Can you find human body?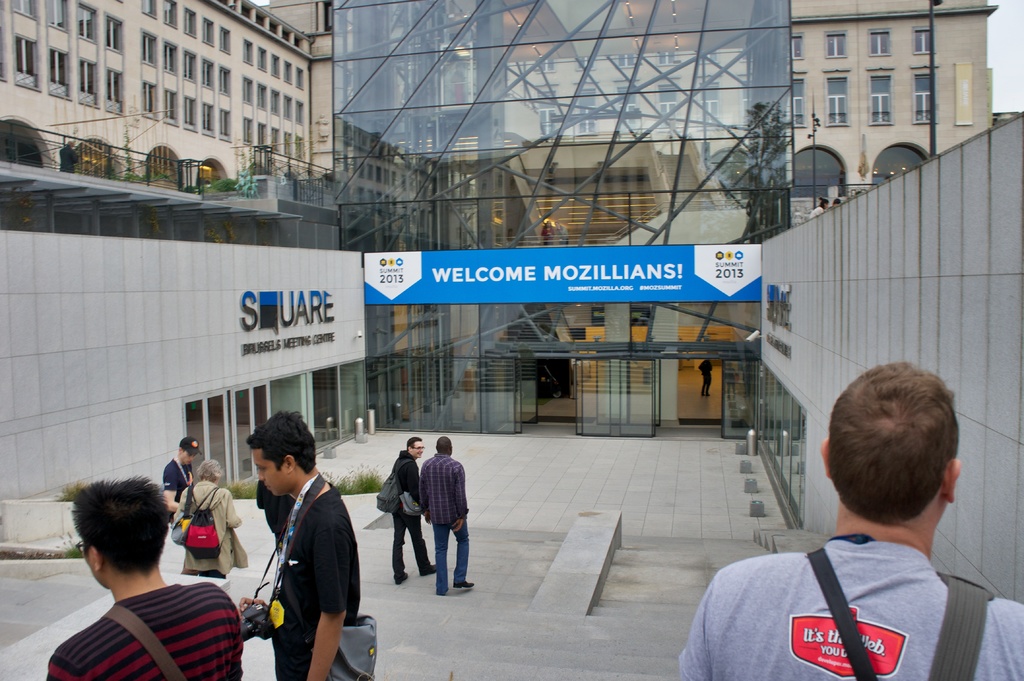
Yes, bounding box: box=[676, 532, 1023, 680].
